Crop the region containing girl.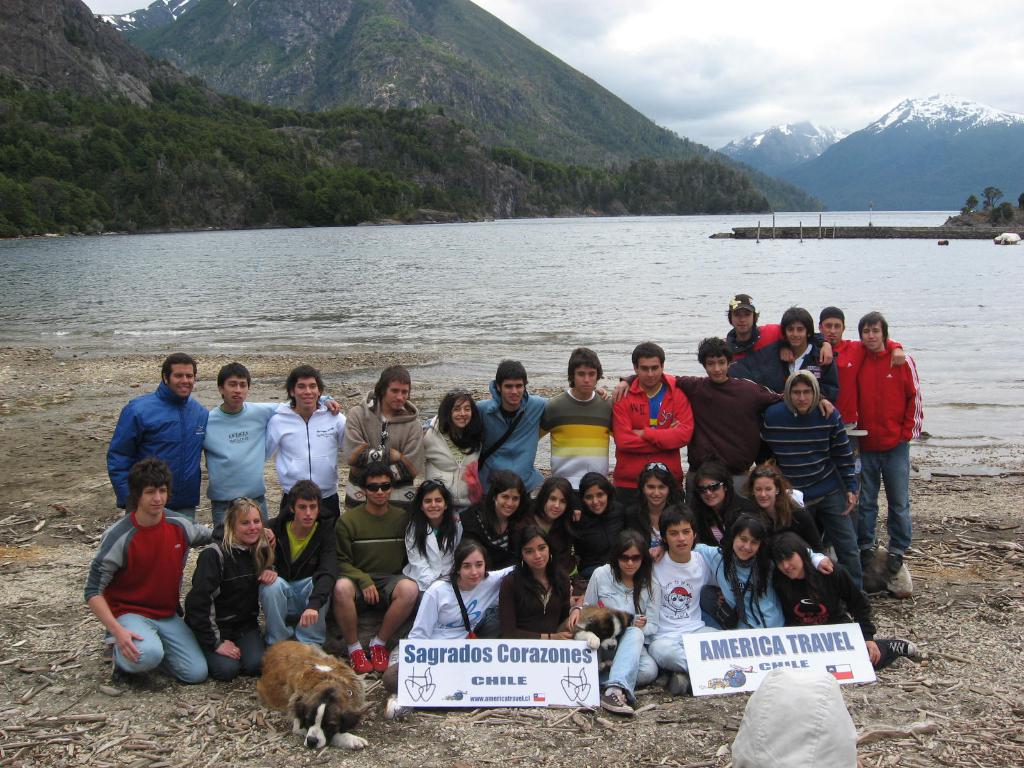
Crop region: x1=503, y1=525, x2=598, y2=646.
